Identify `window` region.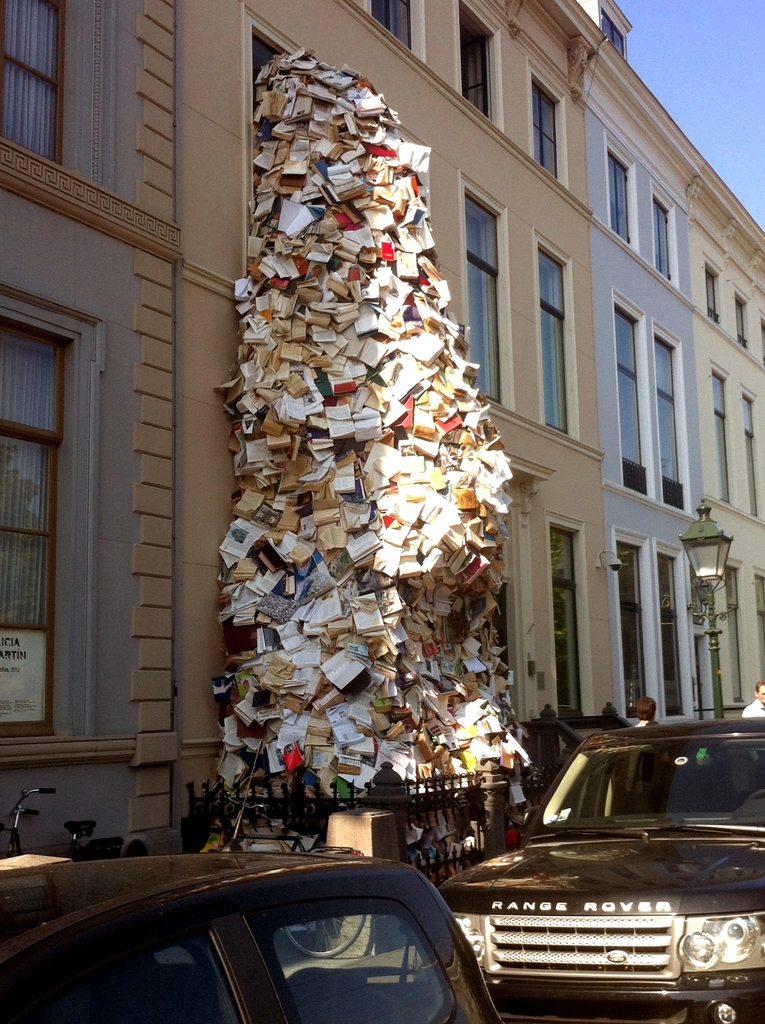
Region: crop(536, 243, 567, 431).
